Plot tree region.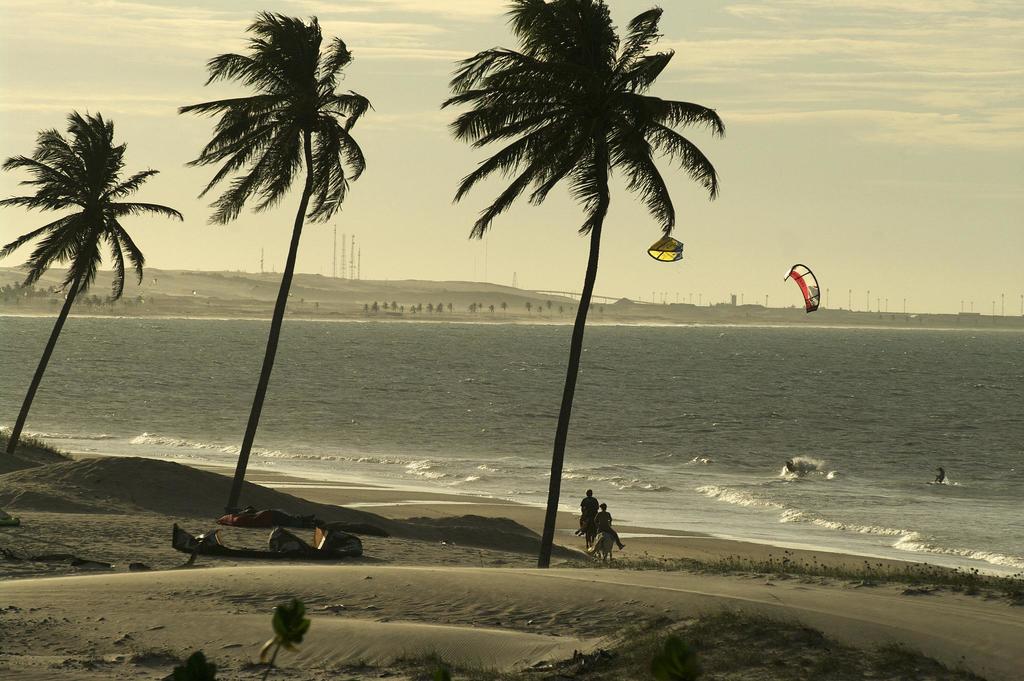
Plotted at 535, 304, 545, 320.
